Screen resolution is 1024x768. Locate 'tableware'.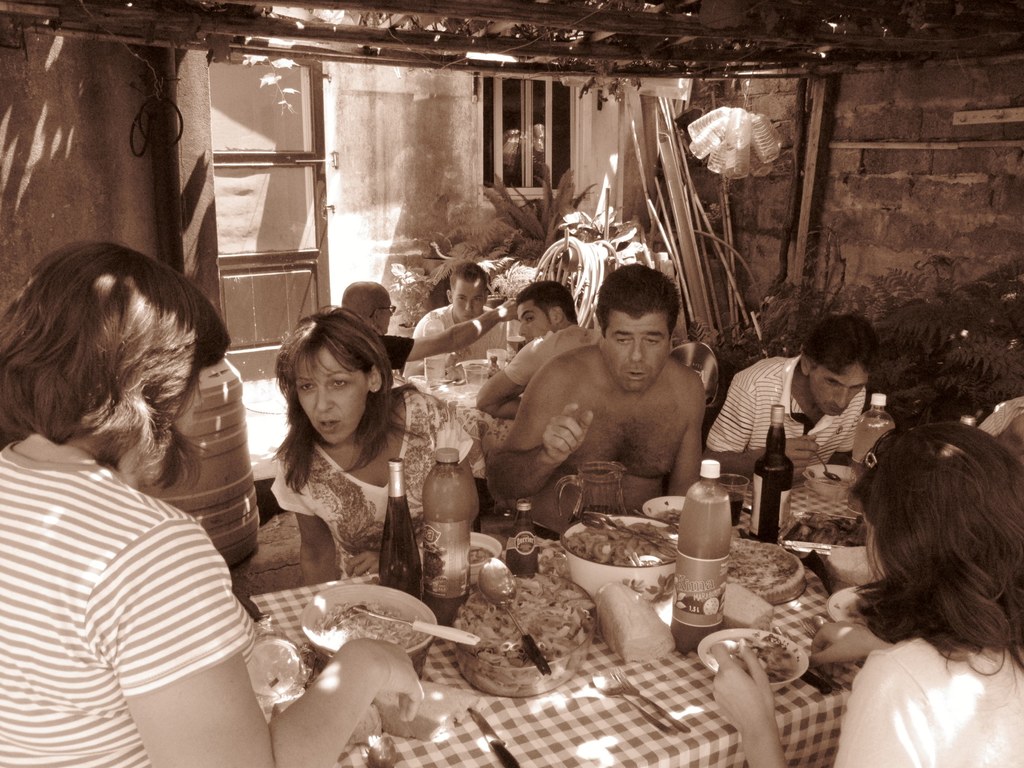
721,477,751,527.
